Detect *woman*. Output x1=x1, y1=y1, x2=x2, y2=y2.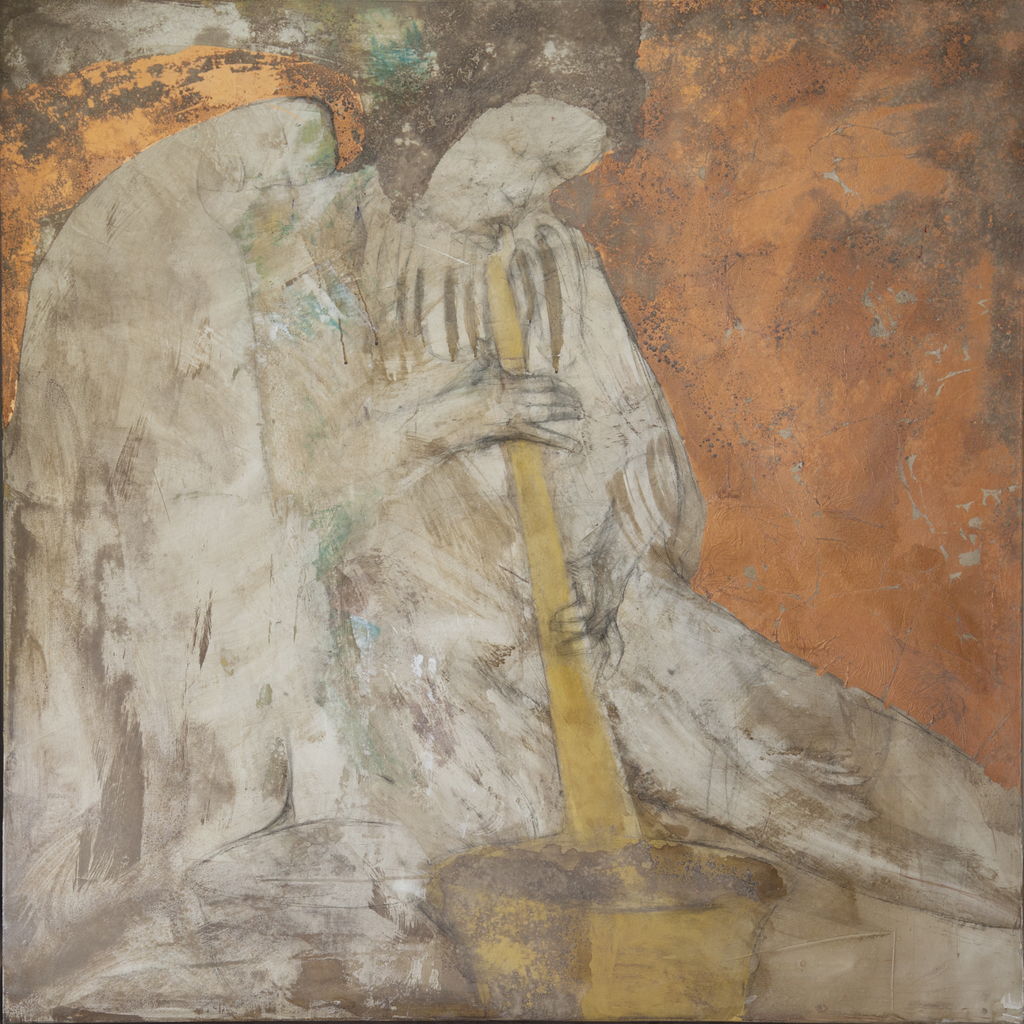
x1=0, y1=0, x2=959, y2=1023.
